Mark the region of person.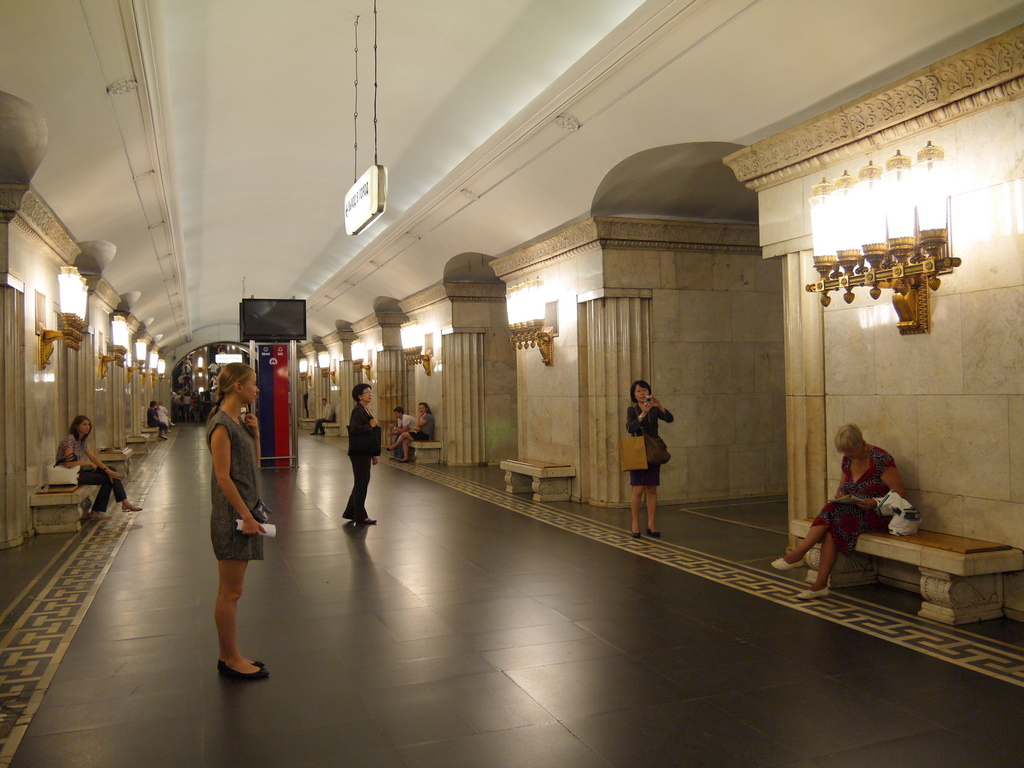
Region: <bbox>385, 399, 437, 458</bbox>.
